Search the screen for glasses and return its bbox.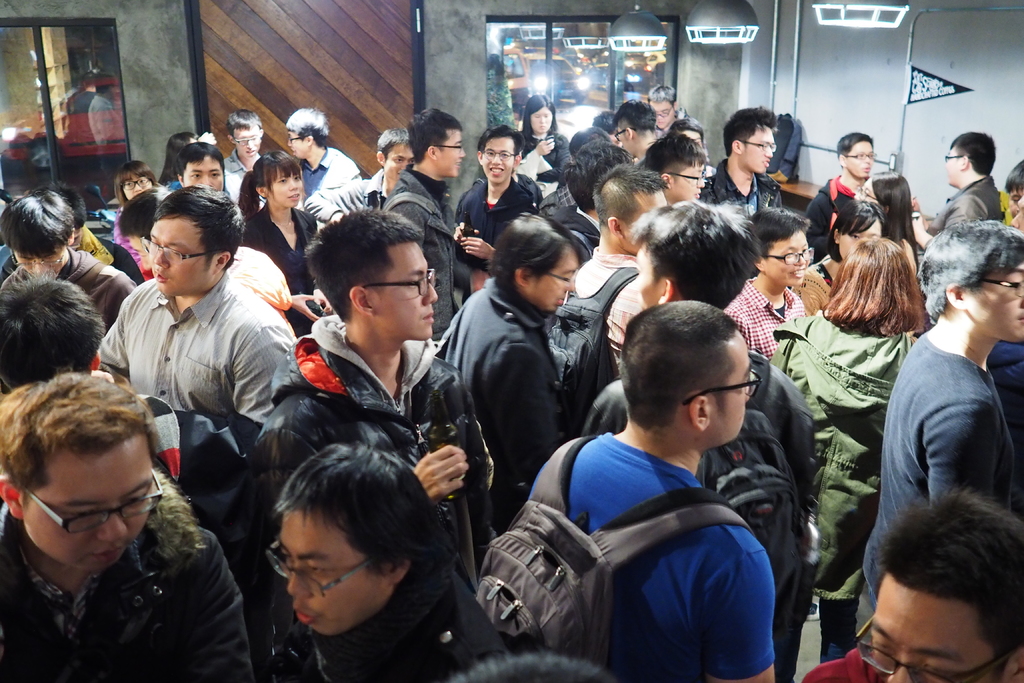
Found: bbox=(853, 614, 1005, 682).
